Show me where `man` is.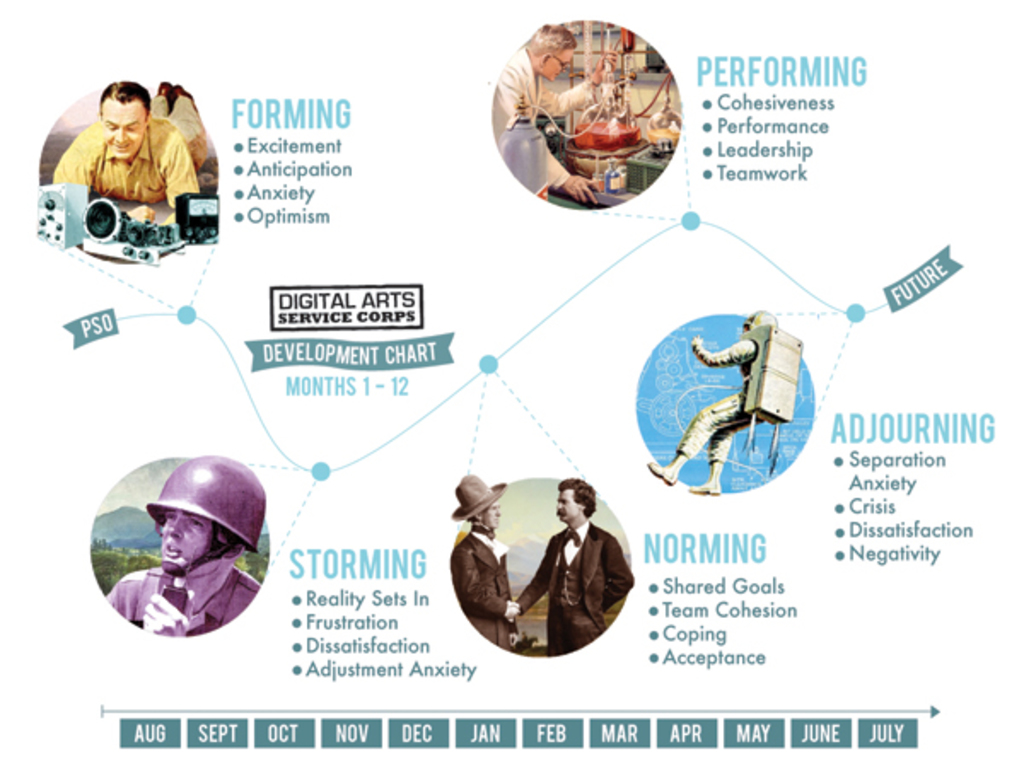
`man` is at 96, 457, 261, 636.
